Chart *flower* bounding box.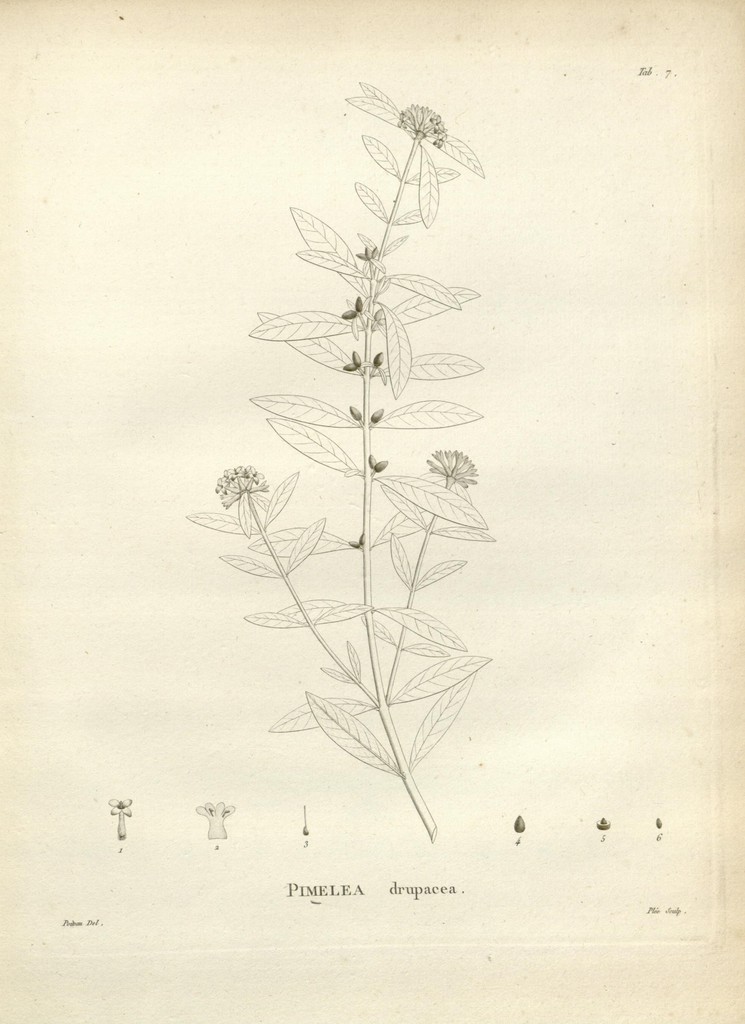
Charted: region(215, 467, 271, 509).
